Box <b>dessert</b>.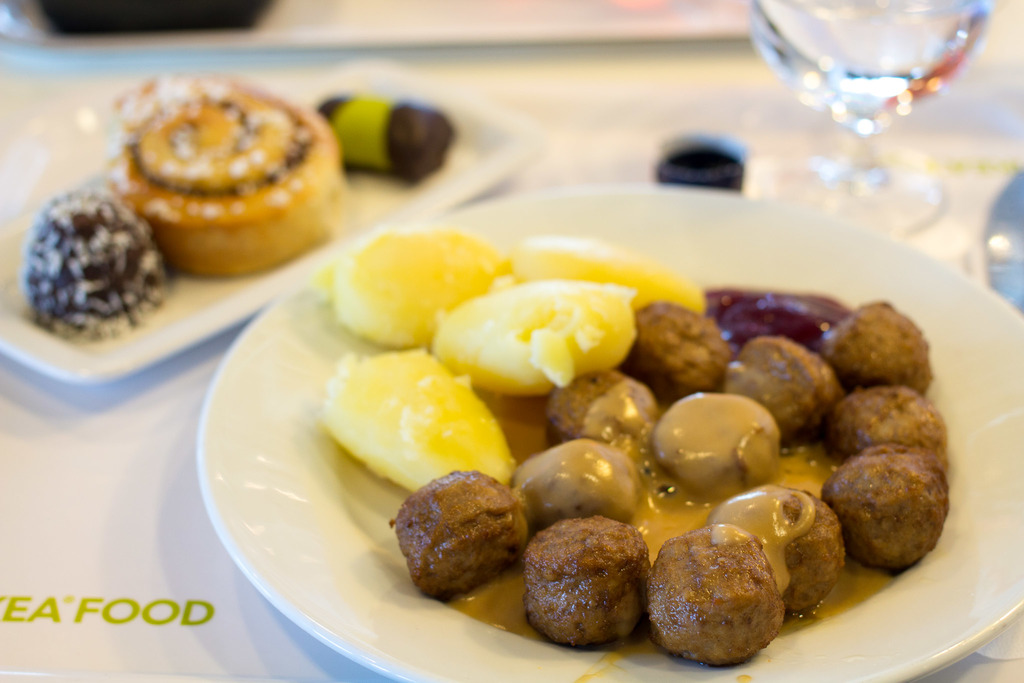
<bbox>516, 445, 641, 518</bbox>.
